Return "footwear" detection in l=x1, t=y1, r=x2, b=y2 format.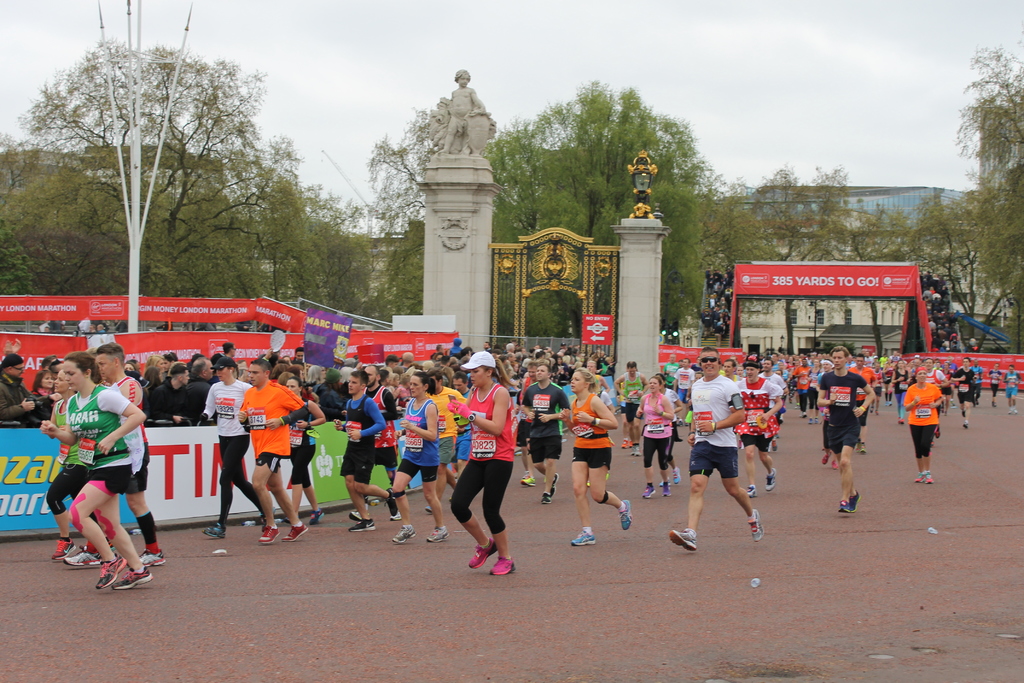
l=140, t=547, r=164, b=566.
